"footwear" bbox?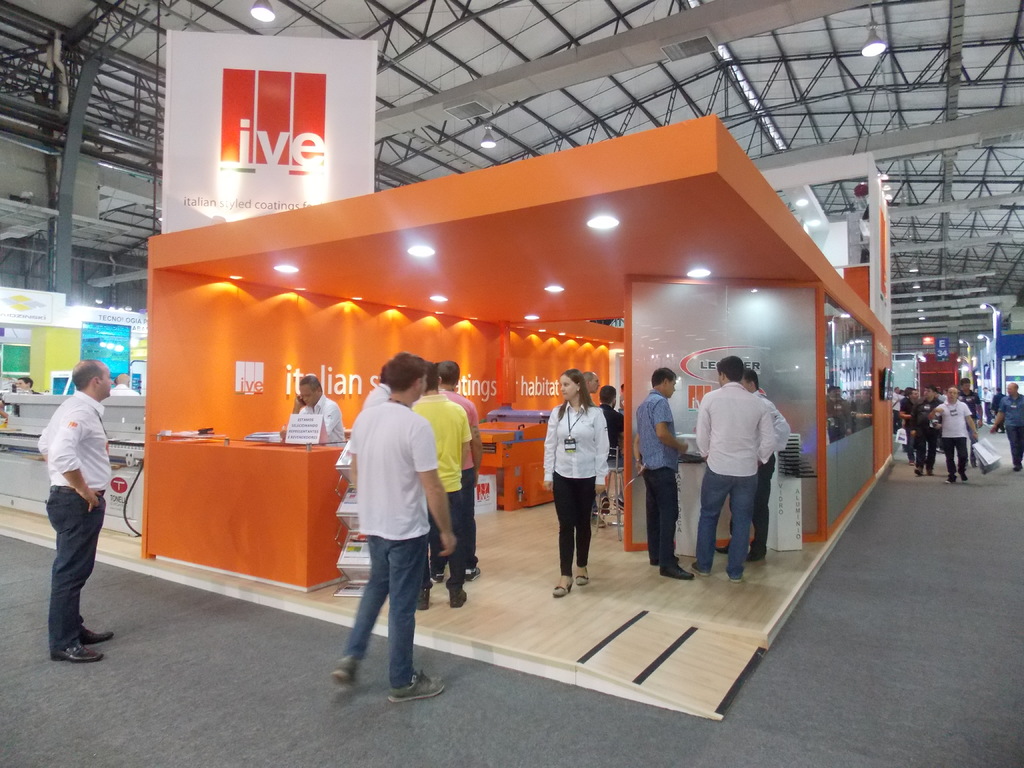
429, 573, 443, 582
